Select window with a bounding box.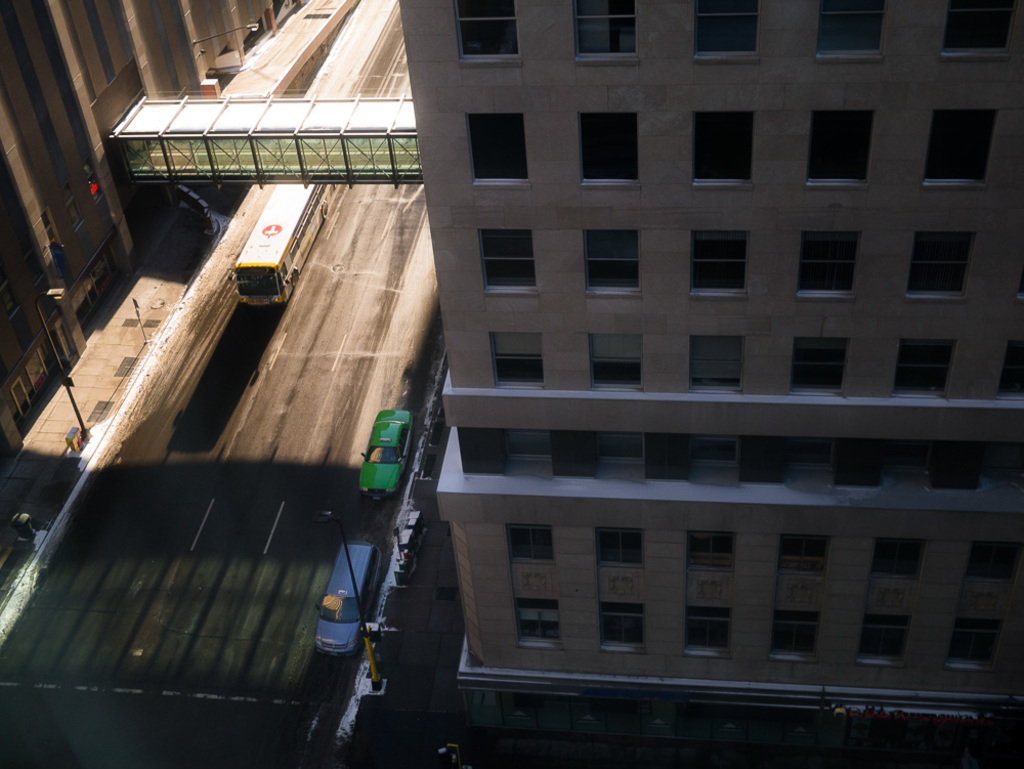
bbox(775, 614, 818, 655).
